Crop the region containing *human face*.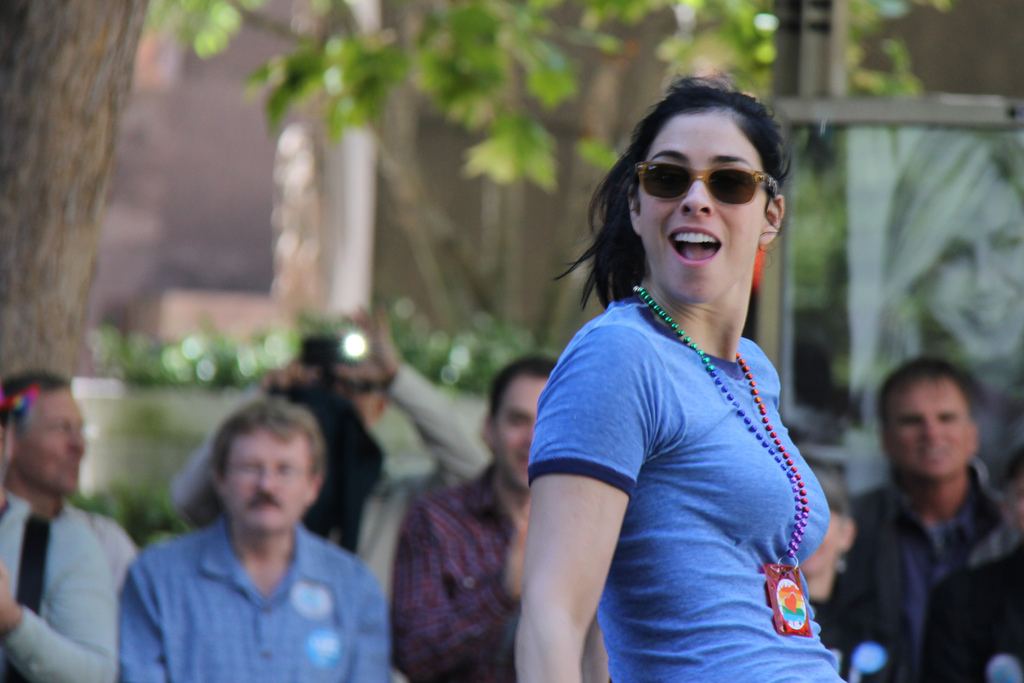
Crop region: [x1=886, y1=375, x2=973, y2=482].
